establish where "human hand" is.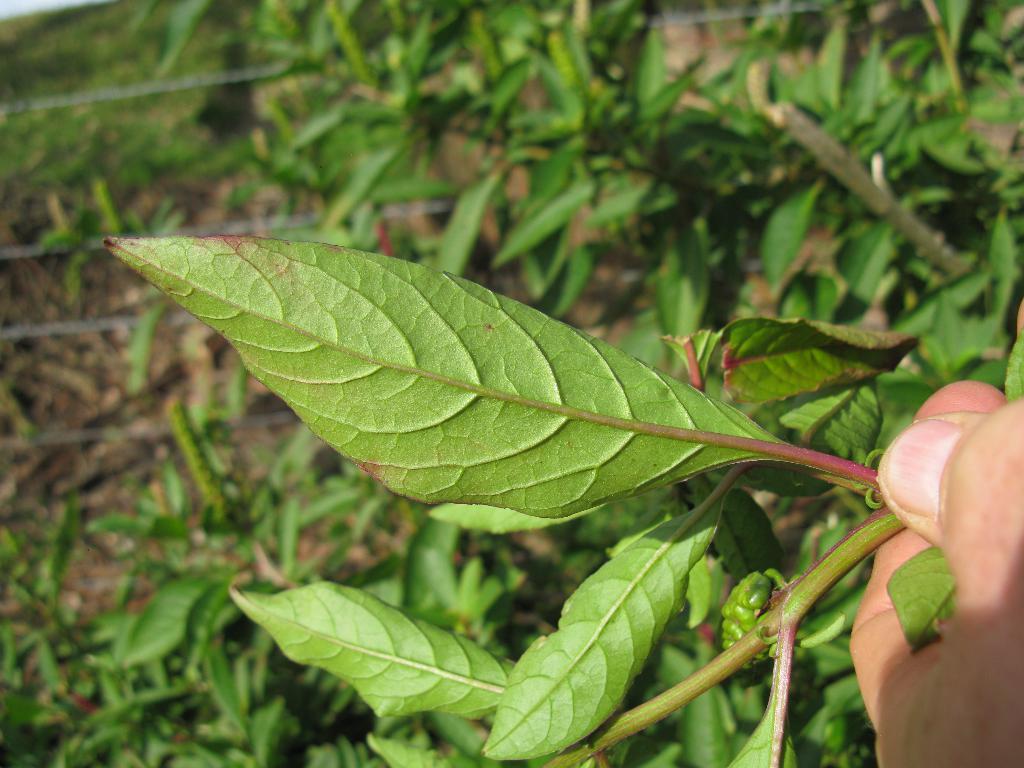
Established at <box>840,310,1023,736</box>.
